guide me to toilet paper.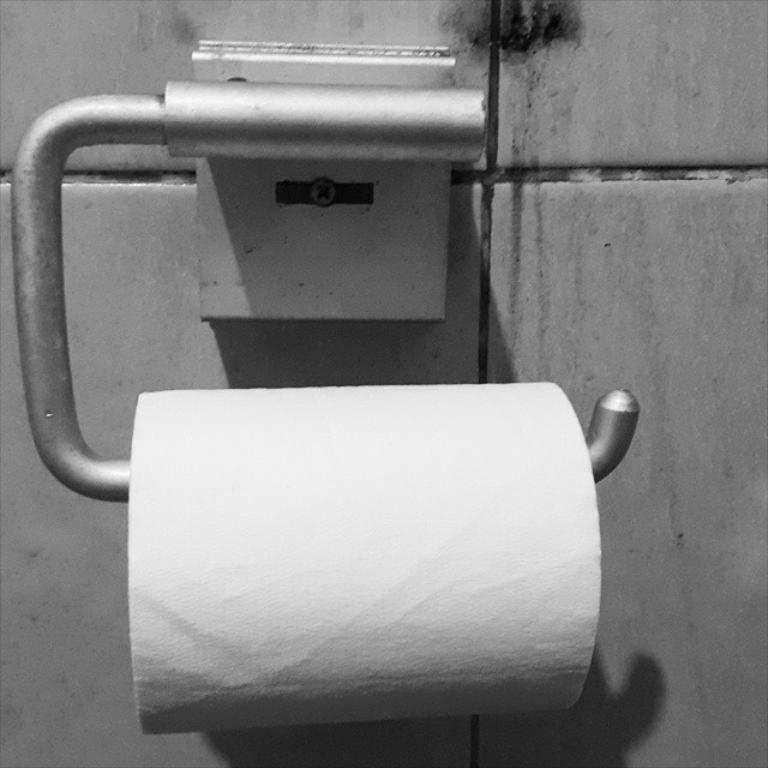
Guidance: select_region(126, 379, 606, 742).
